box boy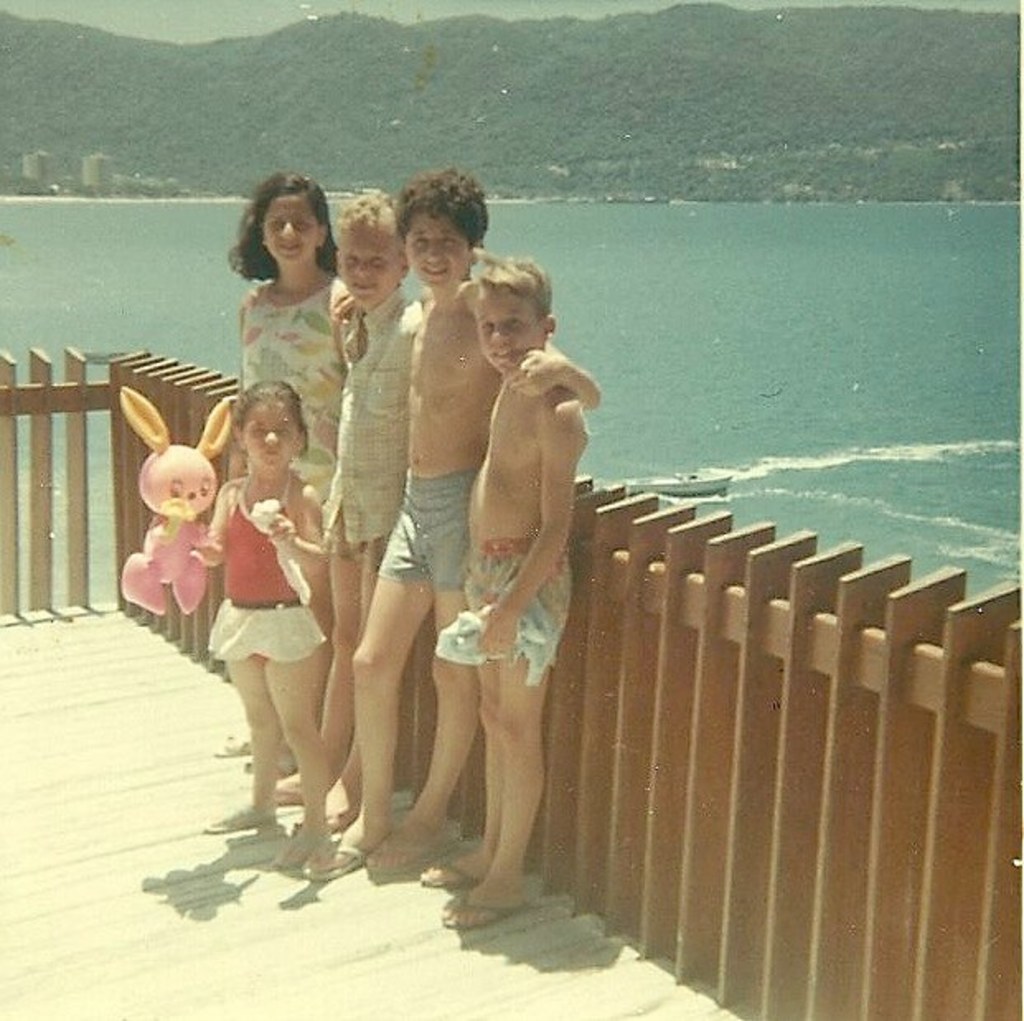
{"left": 300, "top": 170, "right": 595, "bottom": 884}
